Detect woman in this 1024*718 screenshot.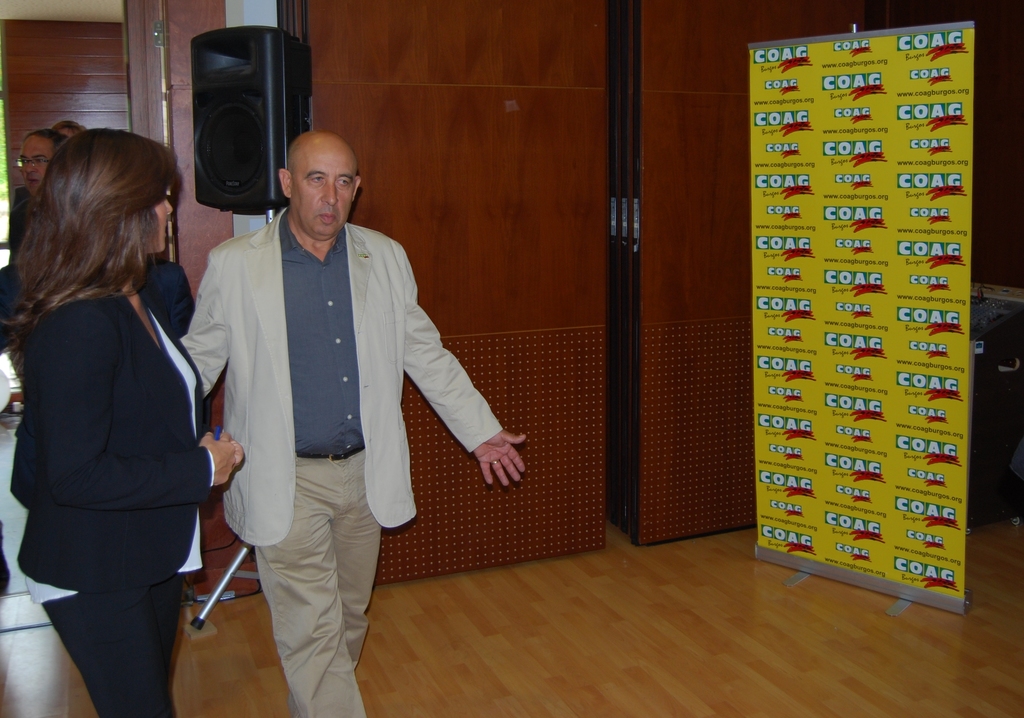
Detection: Rect(13, 133, 243, 716).
